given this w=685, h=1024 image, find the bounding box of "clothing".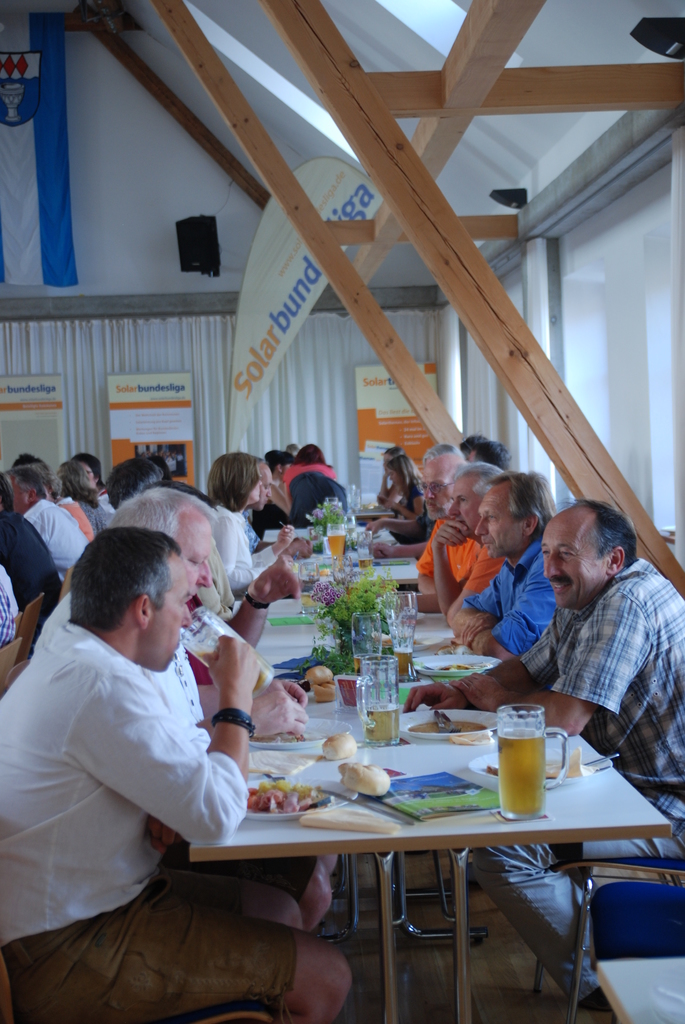
bbox=(476, 535, 581, 660).
